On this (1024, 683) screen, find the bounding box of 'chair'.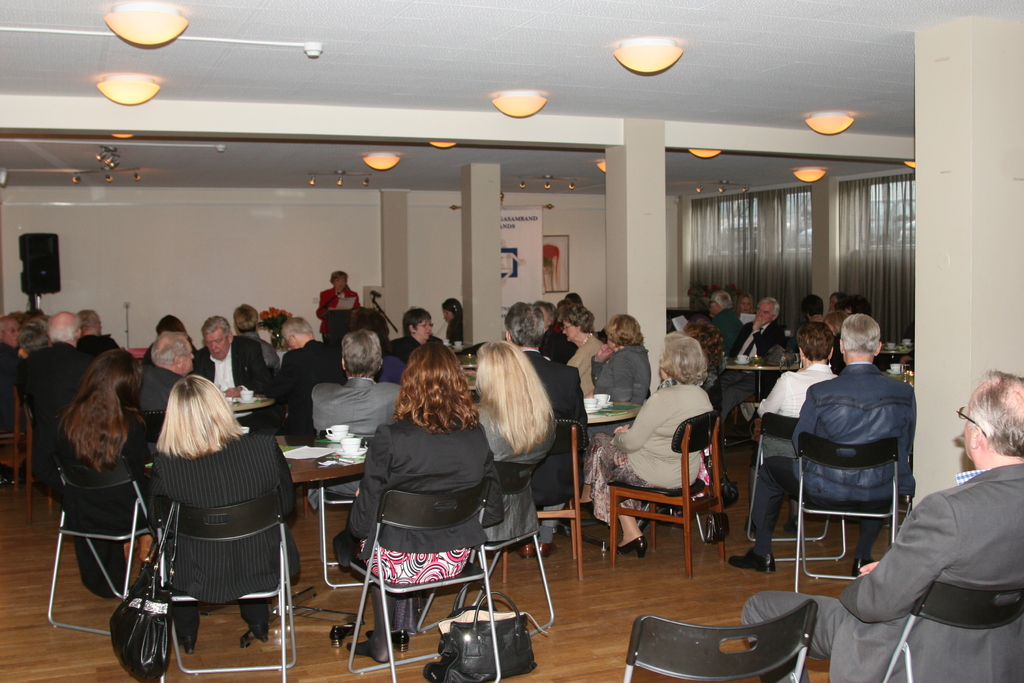
Bounding box: [x1=351, y1=490, x2=505, y2=668].
